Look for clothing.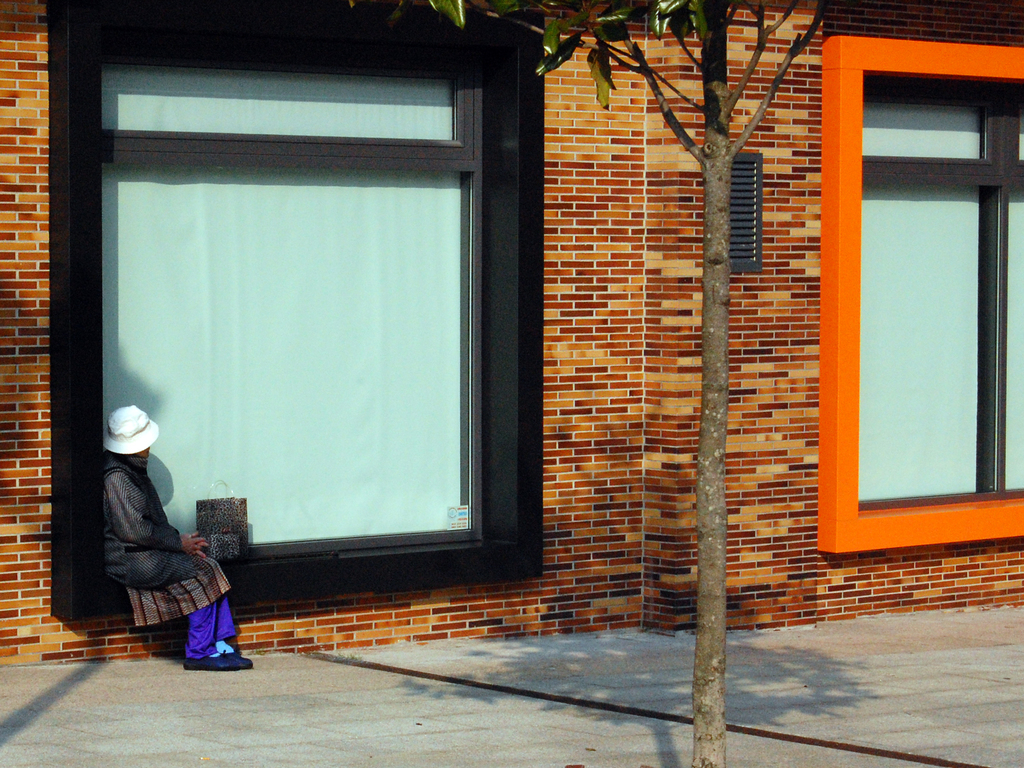
Found: x1=98, y1=403, x2=168, y2=455.
